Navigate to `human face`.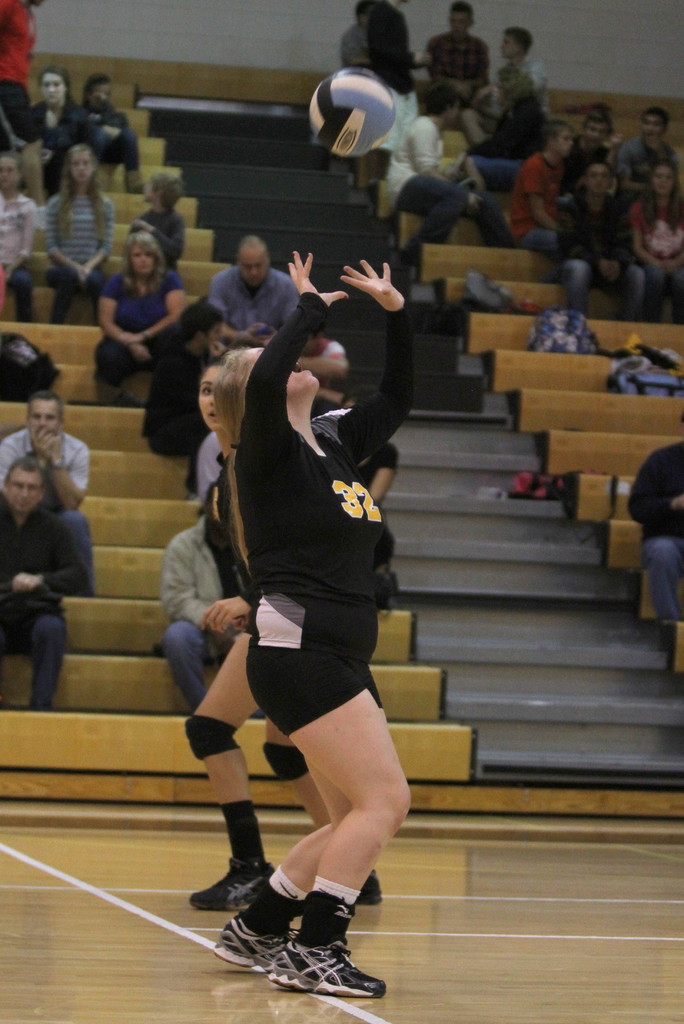
Navigation target: box(95, 78, 115, 111).
